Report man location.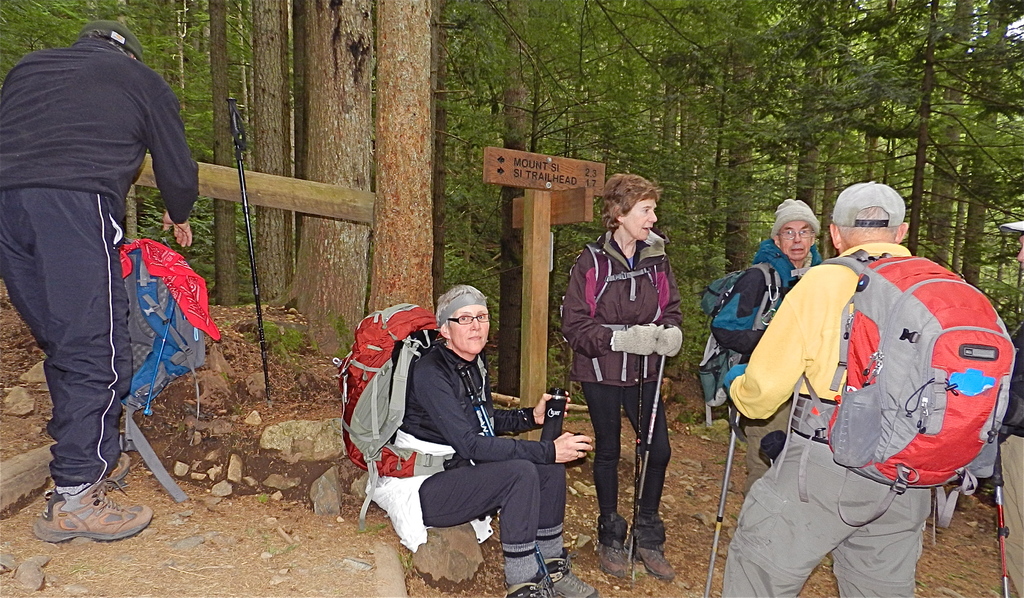
Report: bbox(736, 184, 985, 593).
